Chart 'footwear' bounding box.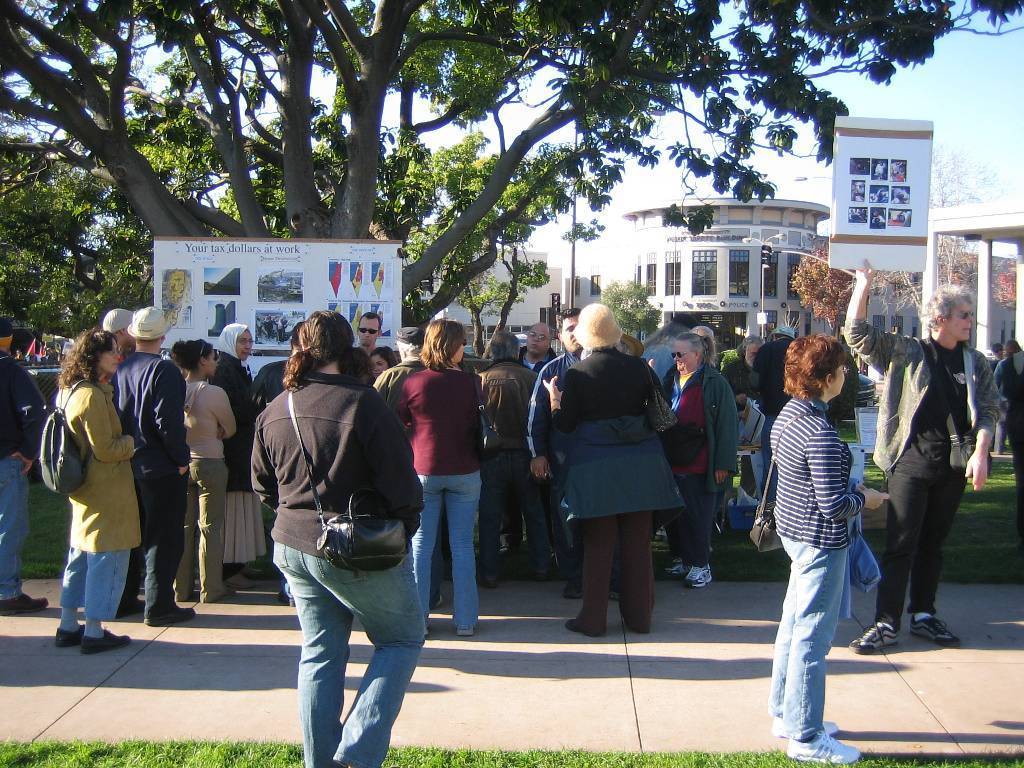
Charted: detection(904, 616, 951, 638).
